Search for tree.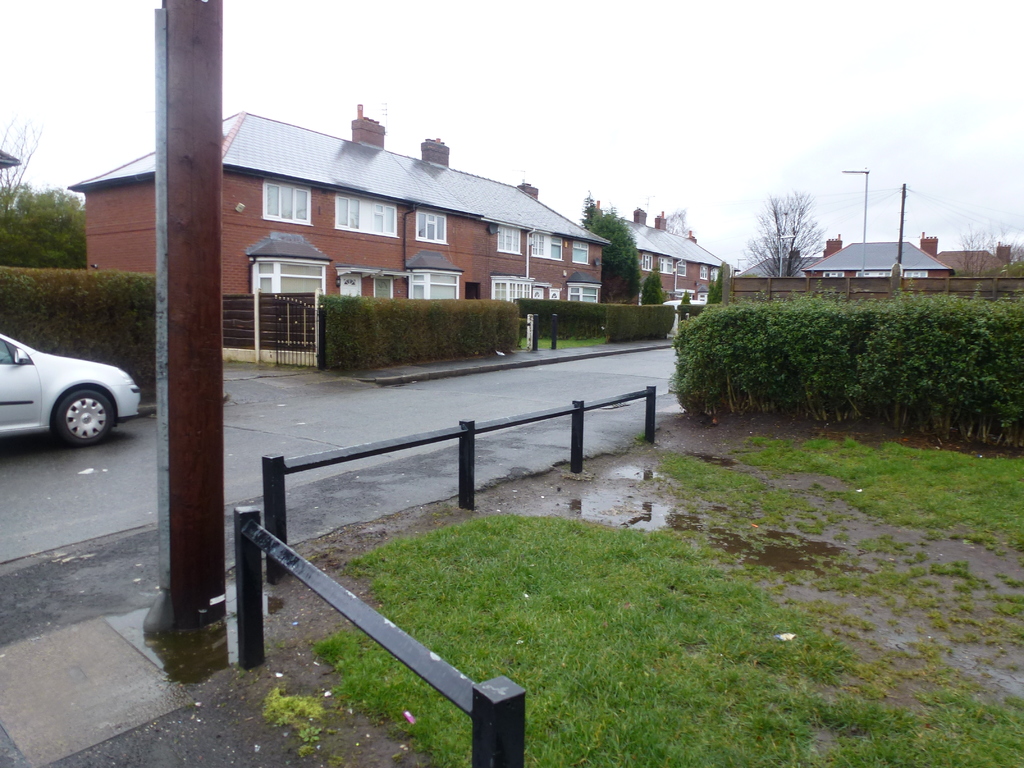
Found at 676 289 691 301.
